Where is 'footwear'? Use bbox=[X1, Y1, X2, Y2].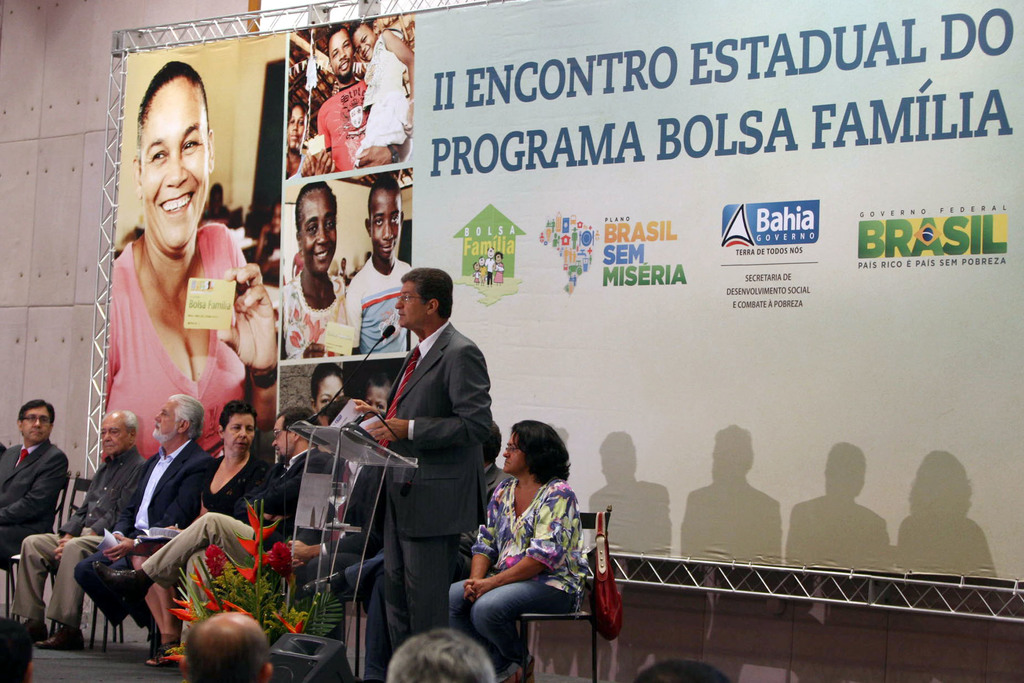
bbox=[37, 625, 84, 653].
